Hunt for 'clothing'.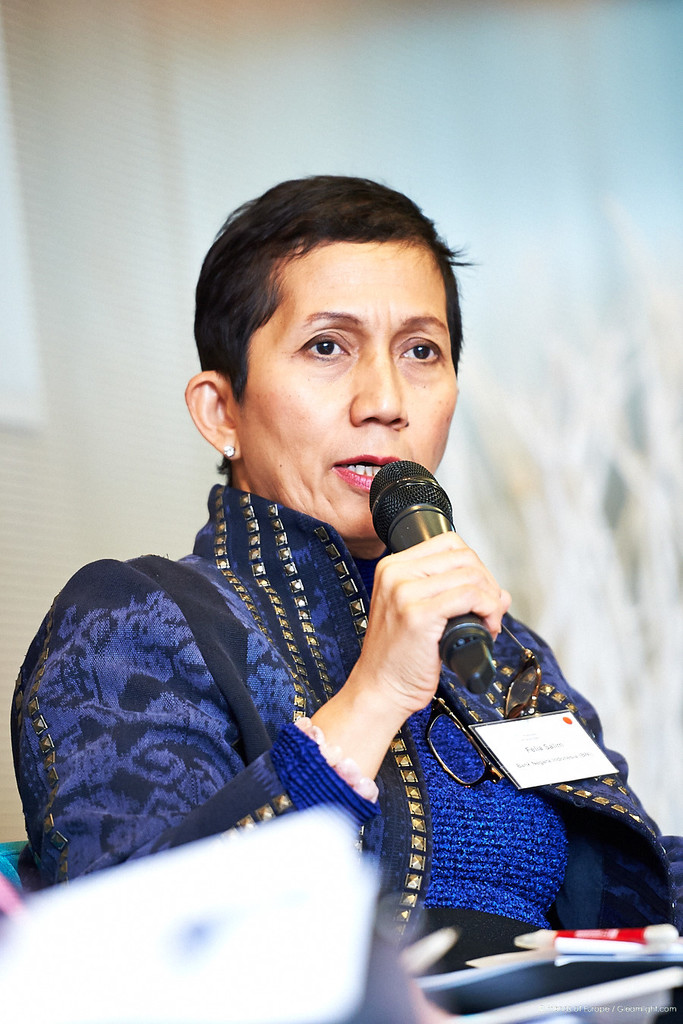
Hunted down at {"x1": 6, "y1": 476, "x2": 677, "y2": 909}.
